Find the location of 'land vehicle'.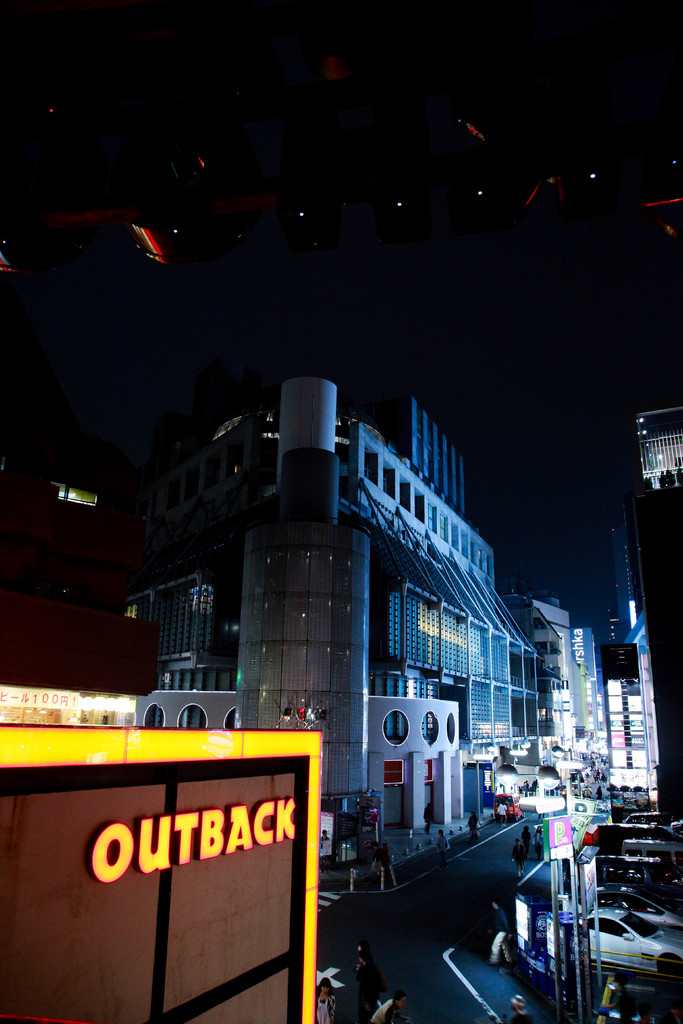
Location: locate(591, 881, 682, 927).
